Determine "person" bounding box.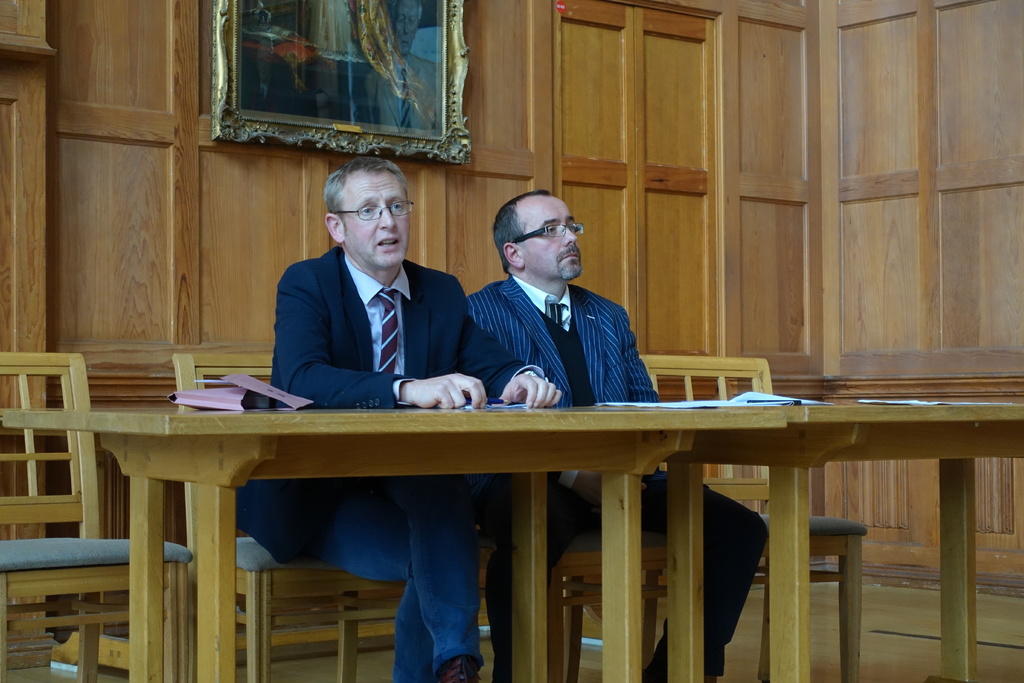
Determined: 237 154 565 682.
